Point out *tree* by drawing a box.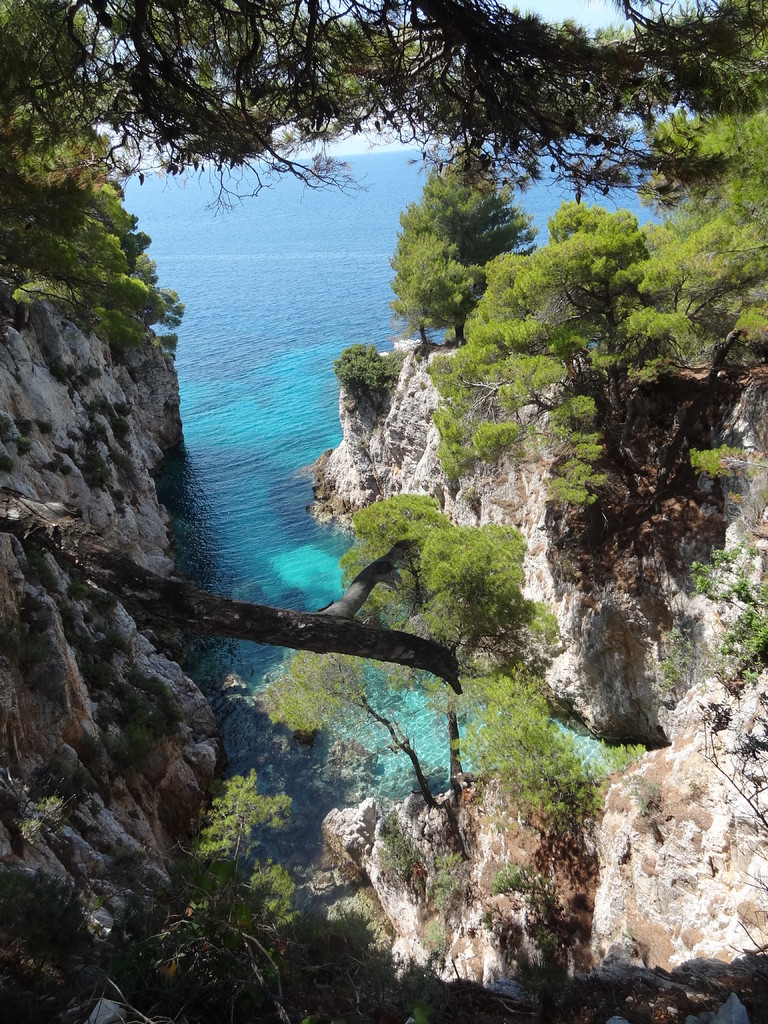
x1=637, y1=210, x2=767, y2=353.
